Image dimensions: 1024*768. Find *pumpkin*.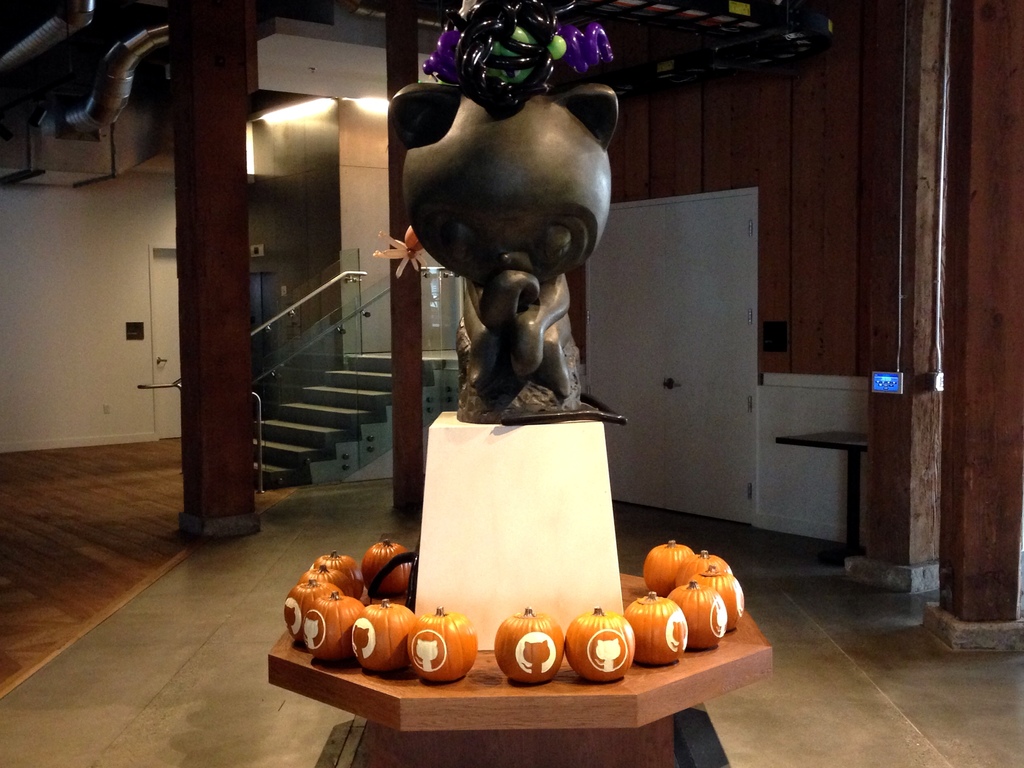
bbox=(674, 547, 731, 587).
